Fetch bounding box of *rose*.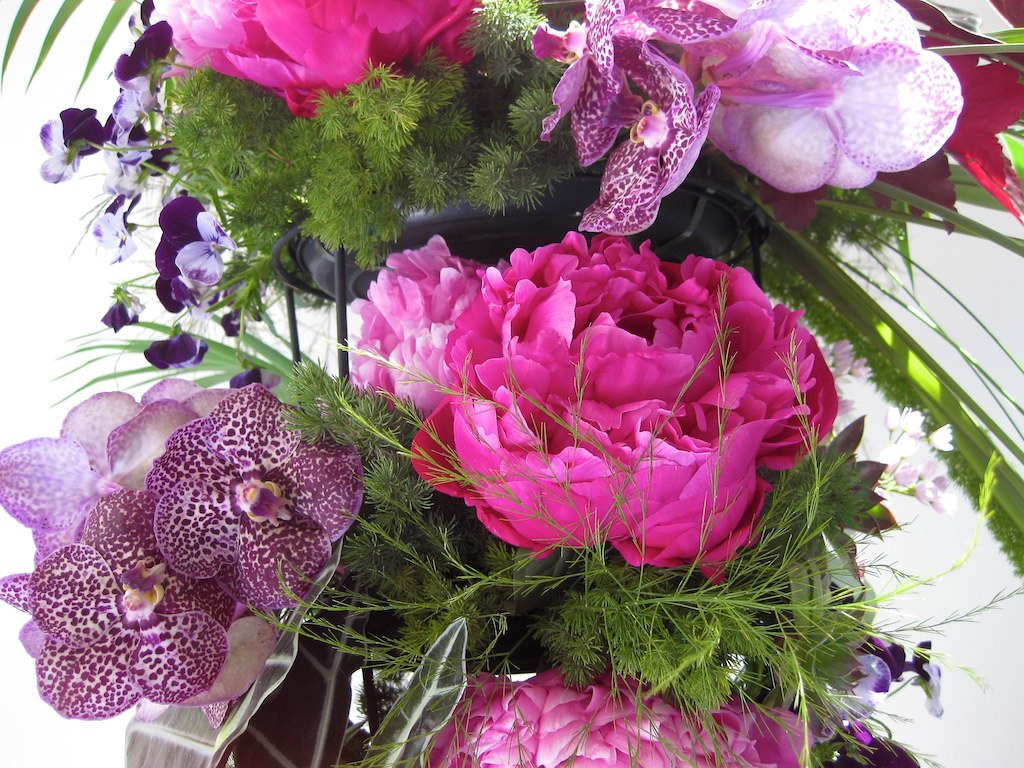
Bbox: bbox=[344, 230, 492, 419].
